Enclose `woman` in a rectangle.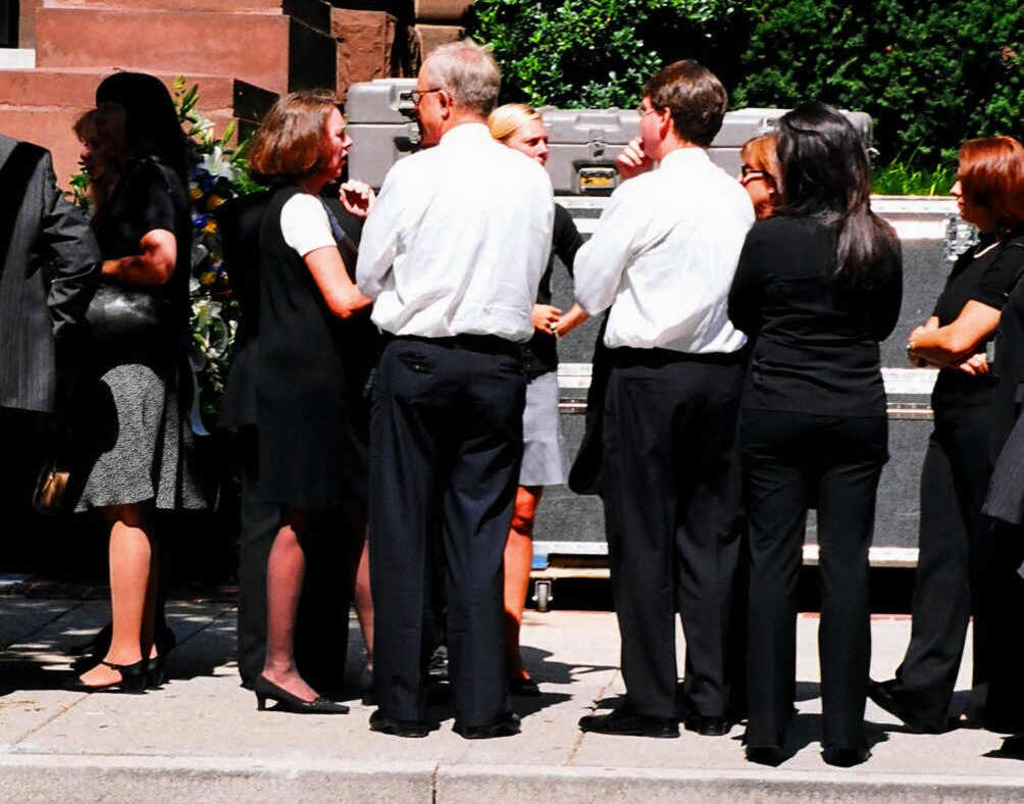
(left=870, top=136, right=1023, bottom=737).
